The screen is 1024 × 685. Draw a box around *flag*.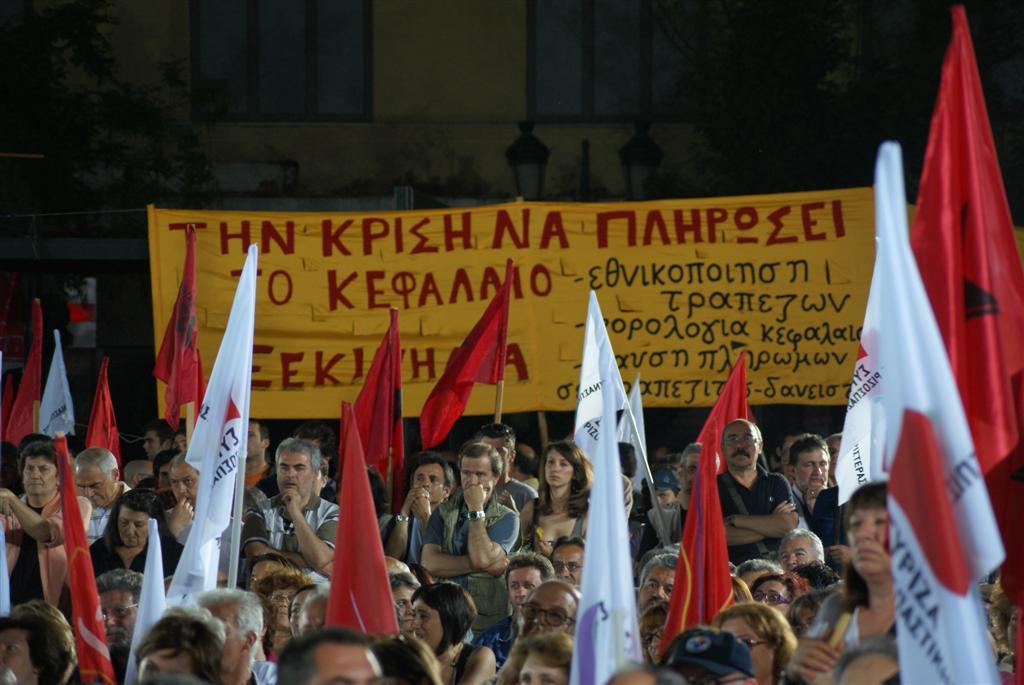
573/289/621/479.
